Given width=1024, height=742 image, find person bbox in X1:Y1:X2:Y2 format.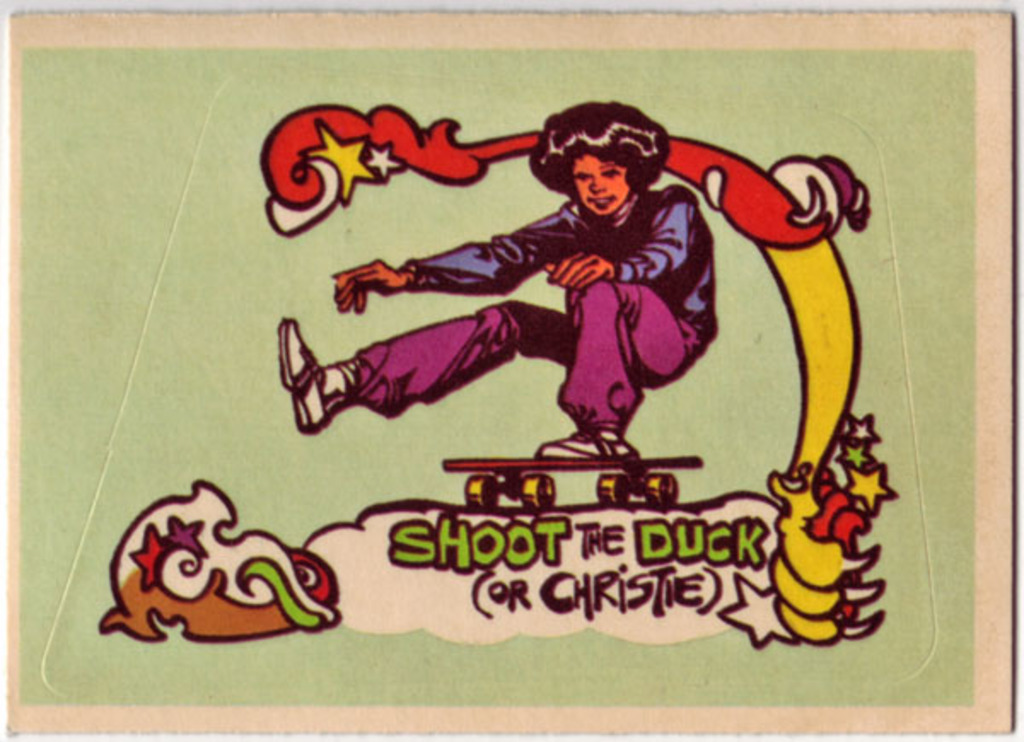
358:119:748:467.
